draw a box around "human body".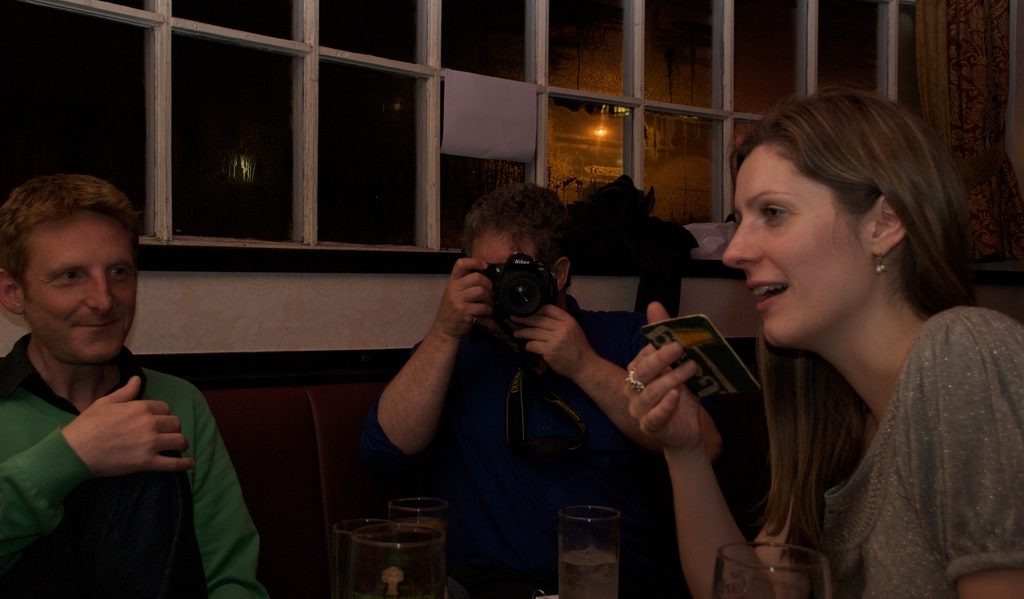
364,255,672,598.
